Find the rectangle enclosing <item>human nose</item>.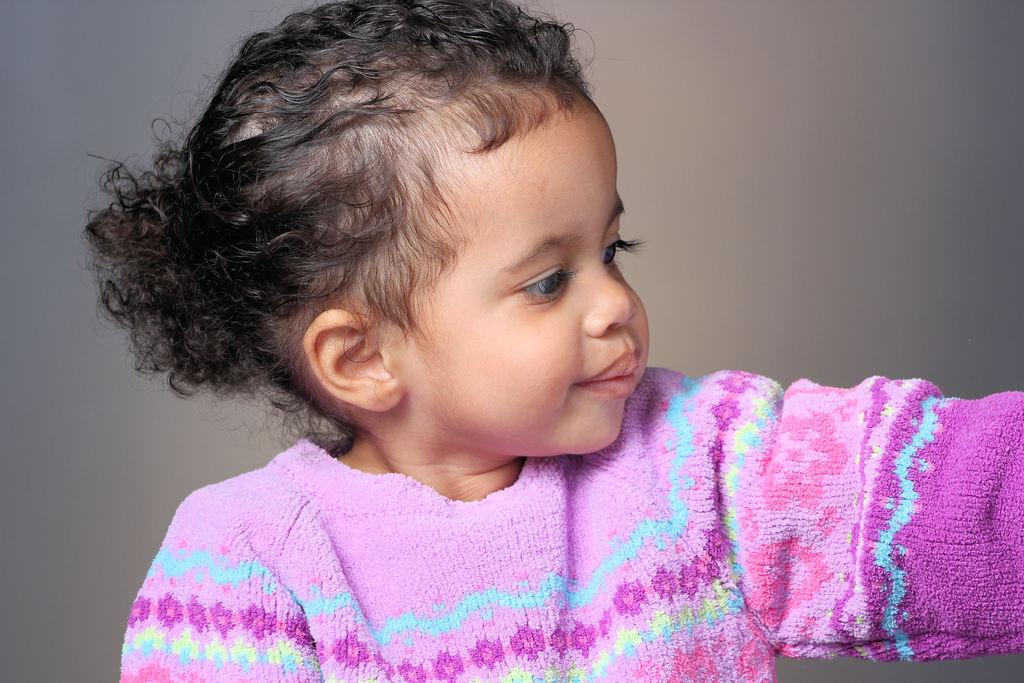
rect(585, 270, 636, 344).
